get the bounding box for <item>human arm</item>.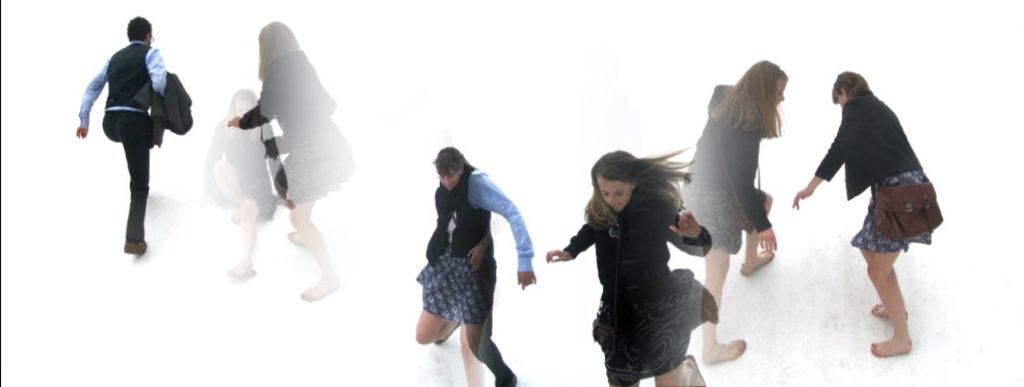
<box>480,185,534,276</box>.
